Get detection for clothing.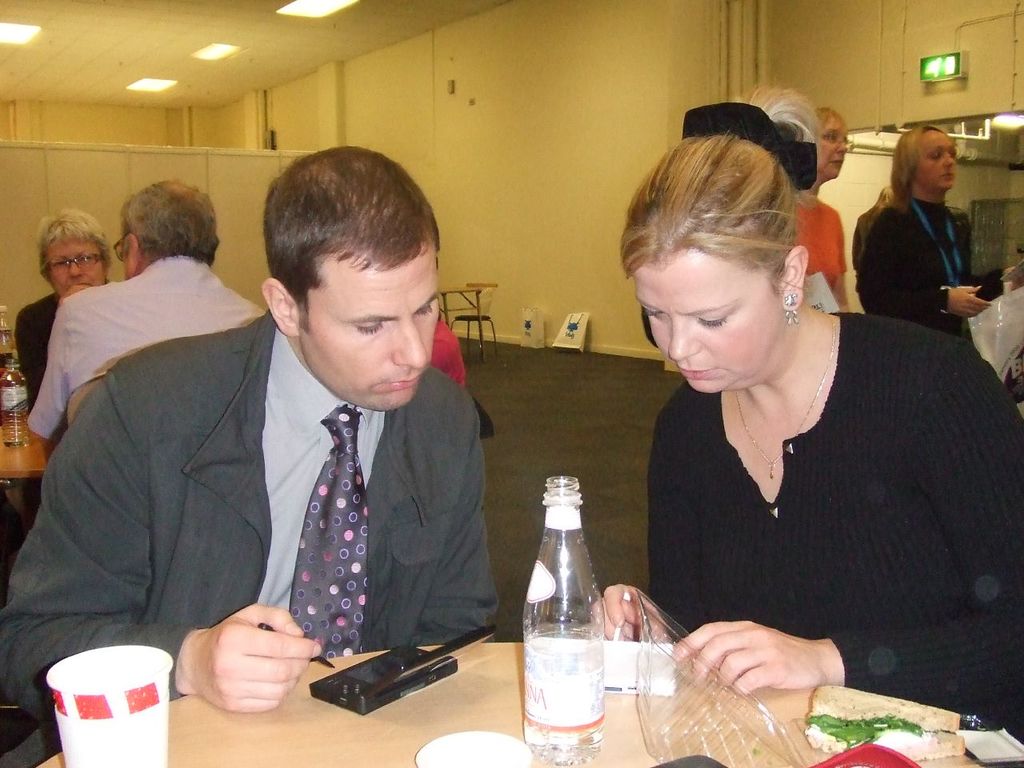
Detection: <box>54,262,510,726</box>.
